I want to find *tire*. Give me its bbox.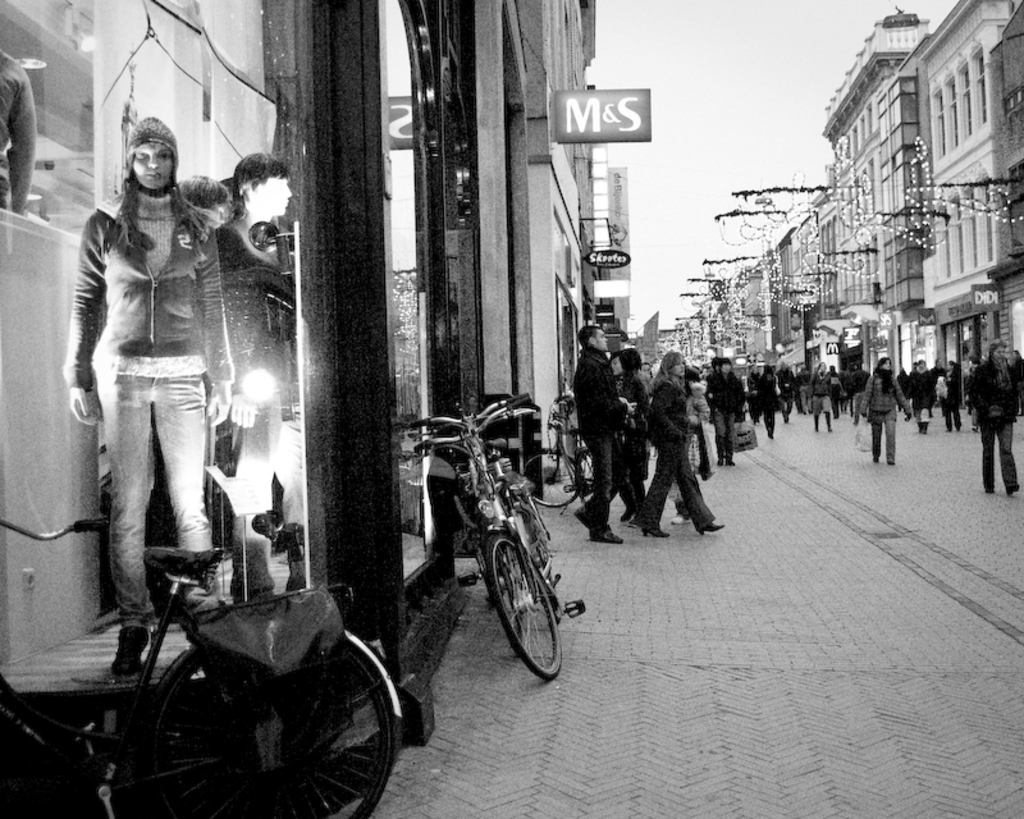
x1=151 y1=621 x2=408 y2=818.
